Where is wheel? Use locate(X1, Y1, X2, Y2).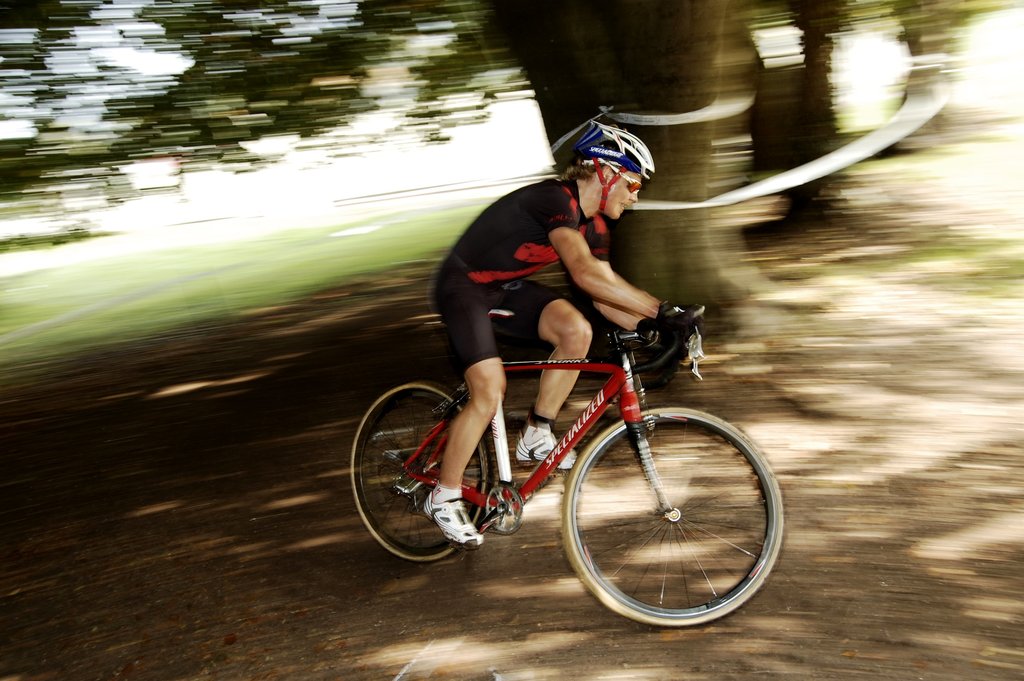
locate(568, 412, 772, 629).
